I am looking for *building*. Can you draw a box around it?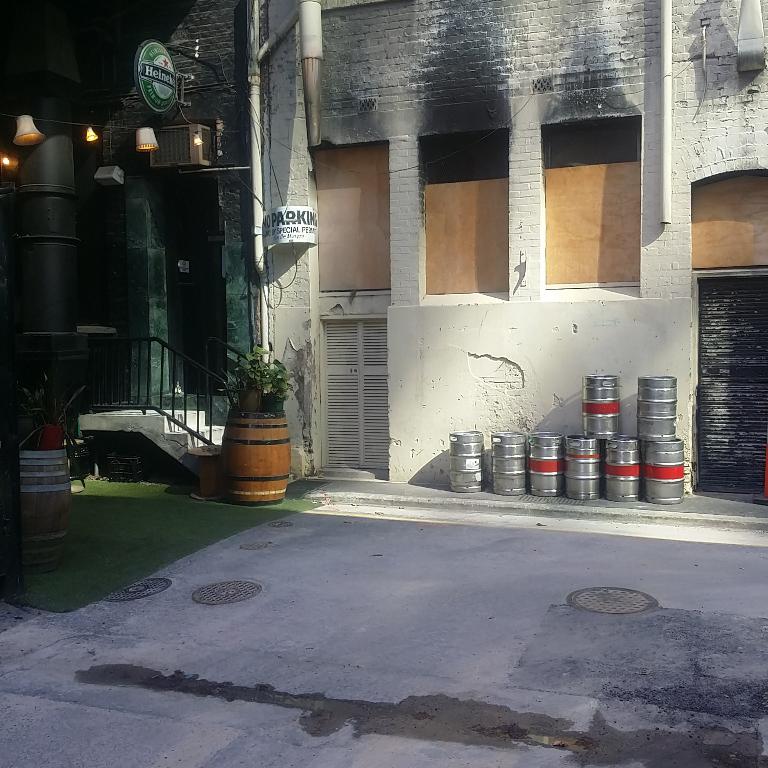
Sure, the bounding box is locate(0, 0, 767, 501).
